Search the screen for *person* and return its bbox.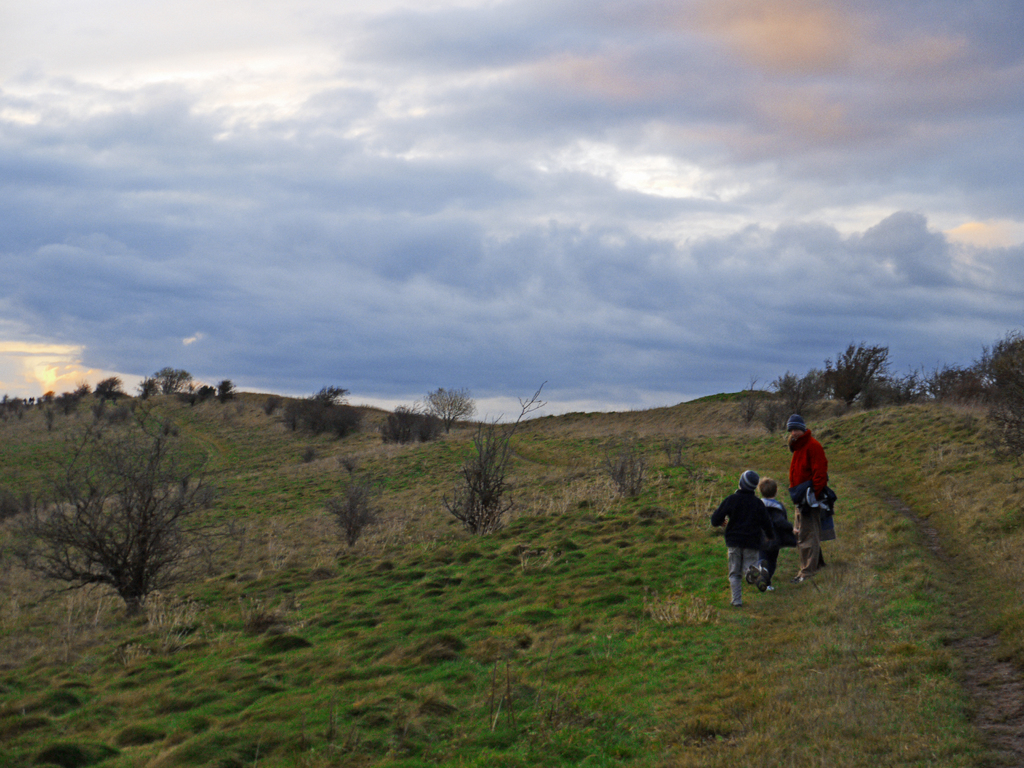
Found: <box>756,471,806,590</box>.
